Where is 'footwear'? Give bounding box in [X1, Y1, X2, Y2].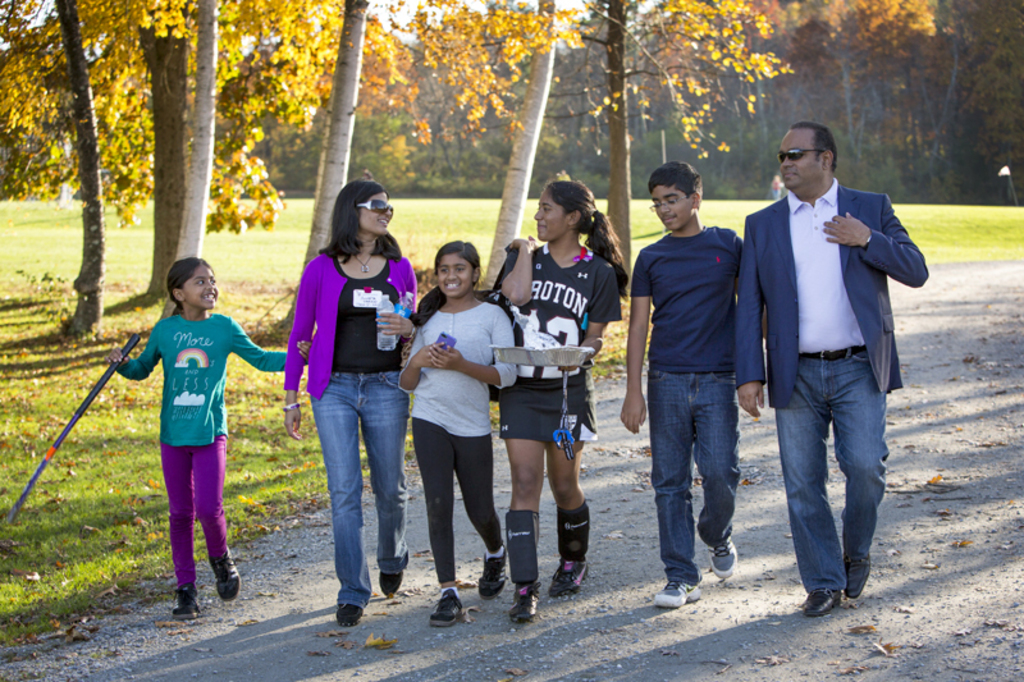
[429, 589, 474, 624].
